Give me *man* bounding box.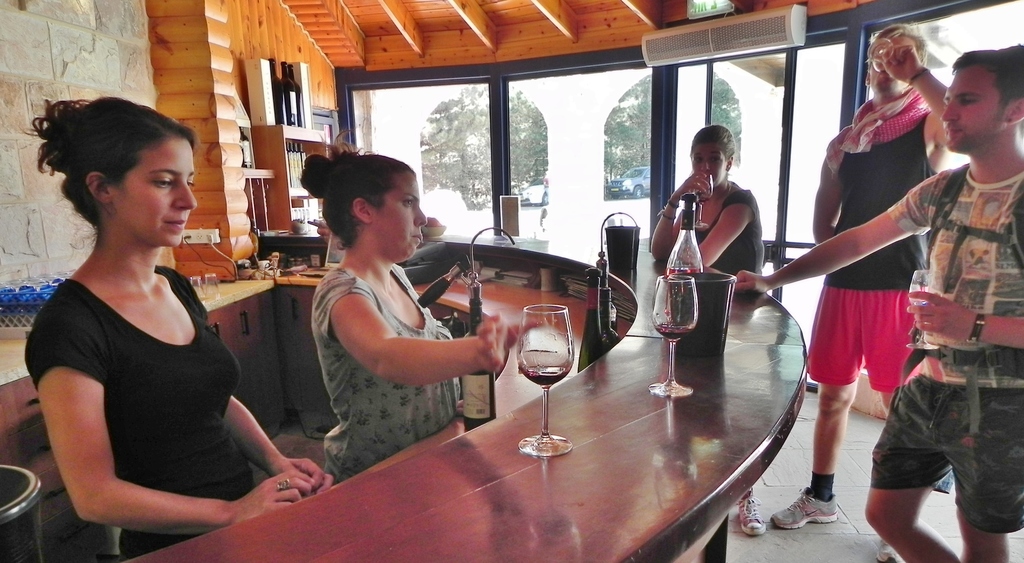
{"left": 752, "top": 31, "right": 1023, "bottom": 562}.
